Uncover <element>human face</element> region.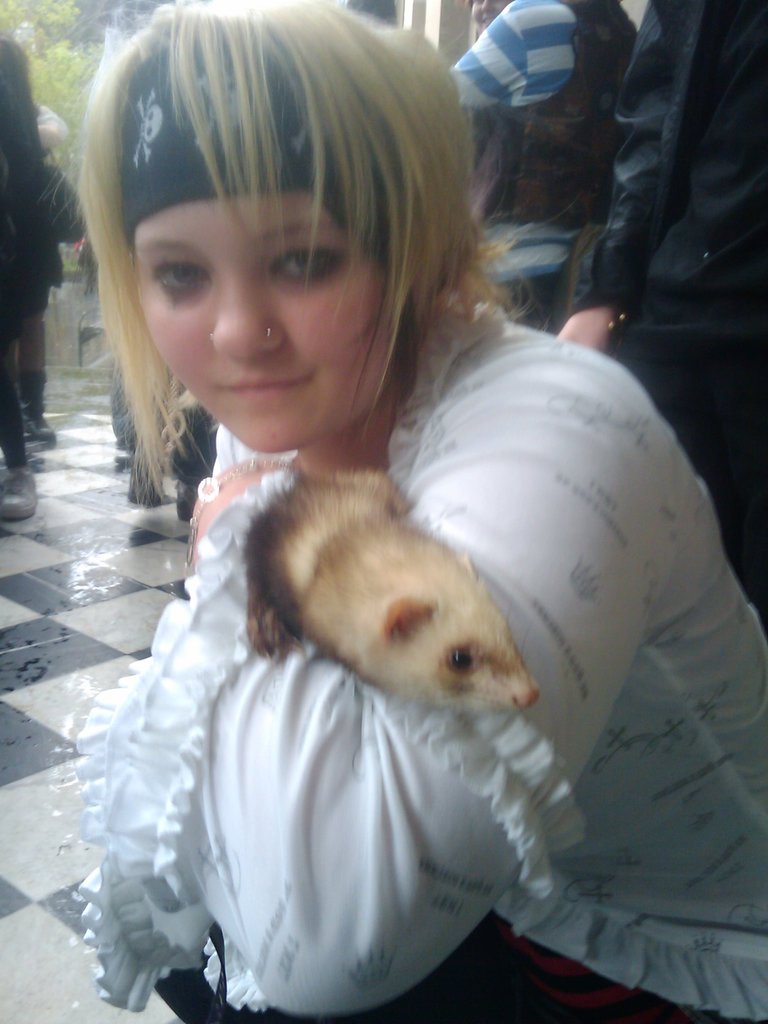
Uncovered: rect(471, 3, 508, 29).
